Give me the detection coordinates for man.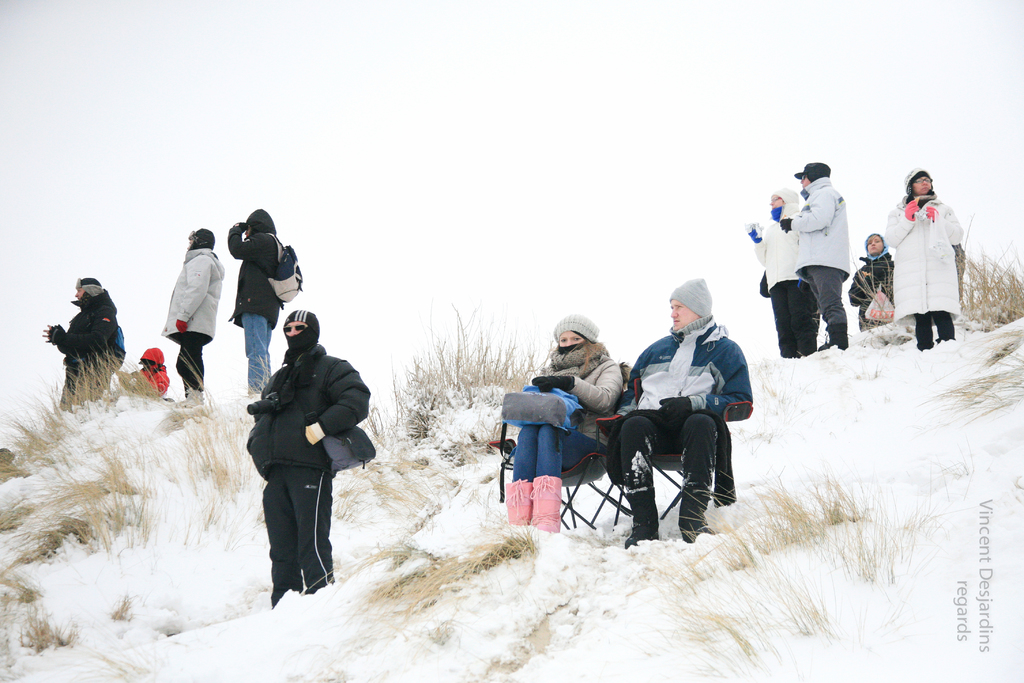
BBox(596, 292, 745, 538).
